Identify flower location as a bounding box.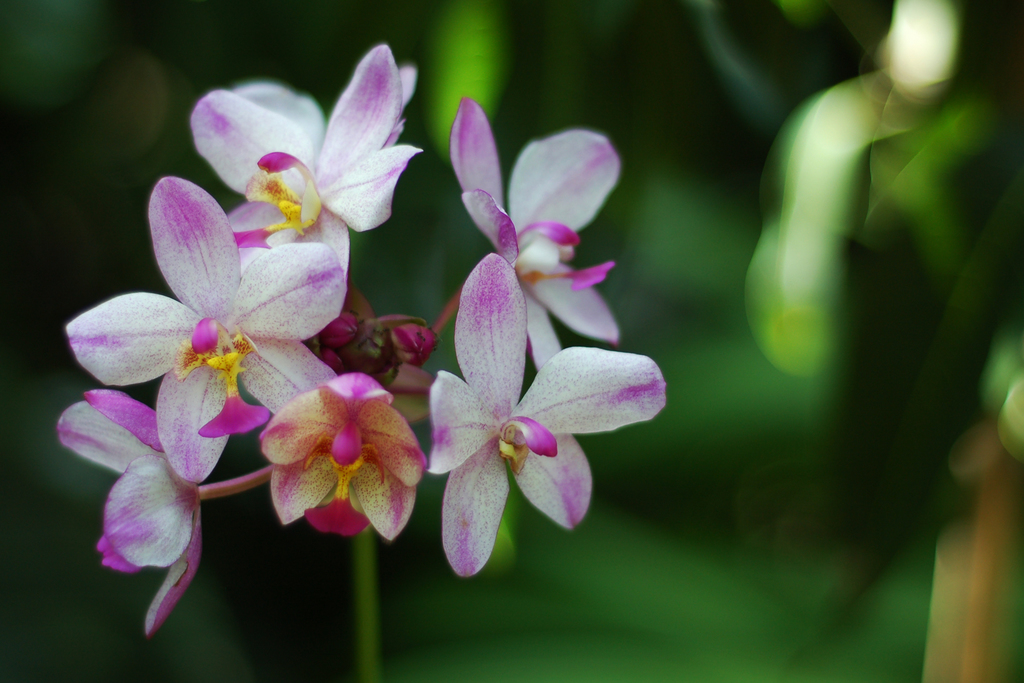
box=[429, 248, 665, 582].
